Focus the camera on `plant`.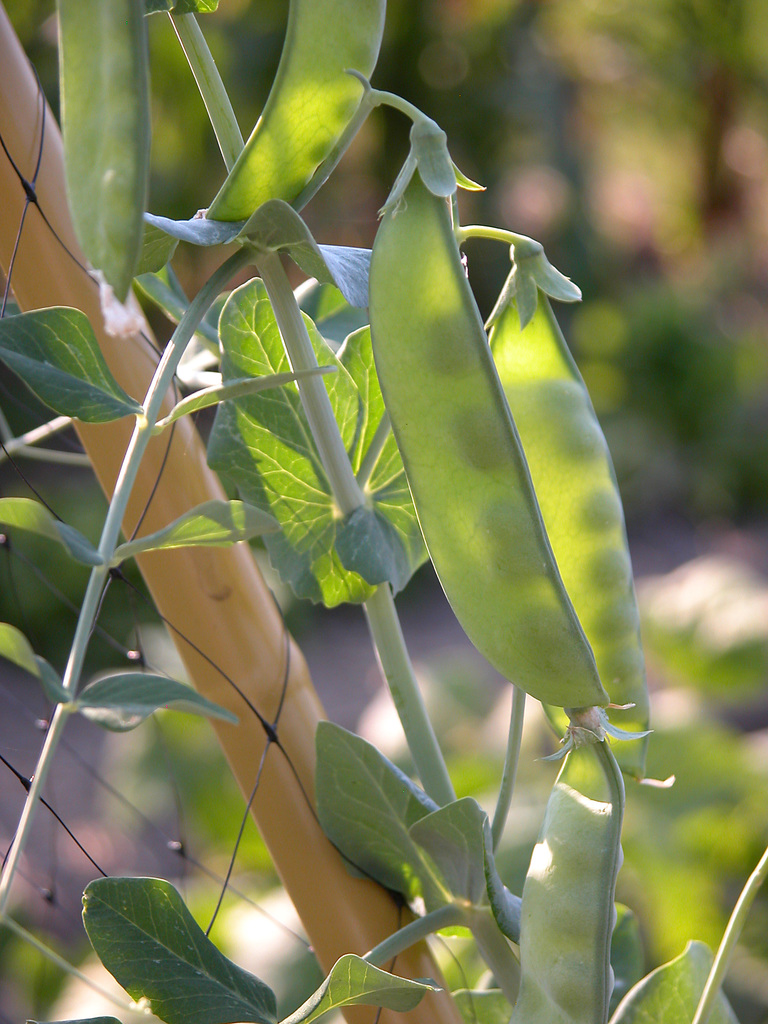
Focus region: x1=0 y1=0 x2=765 y2=1009.
